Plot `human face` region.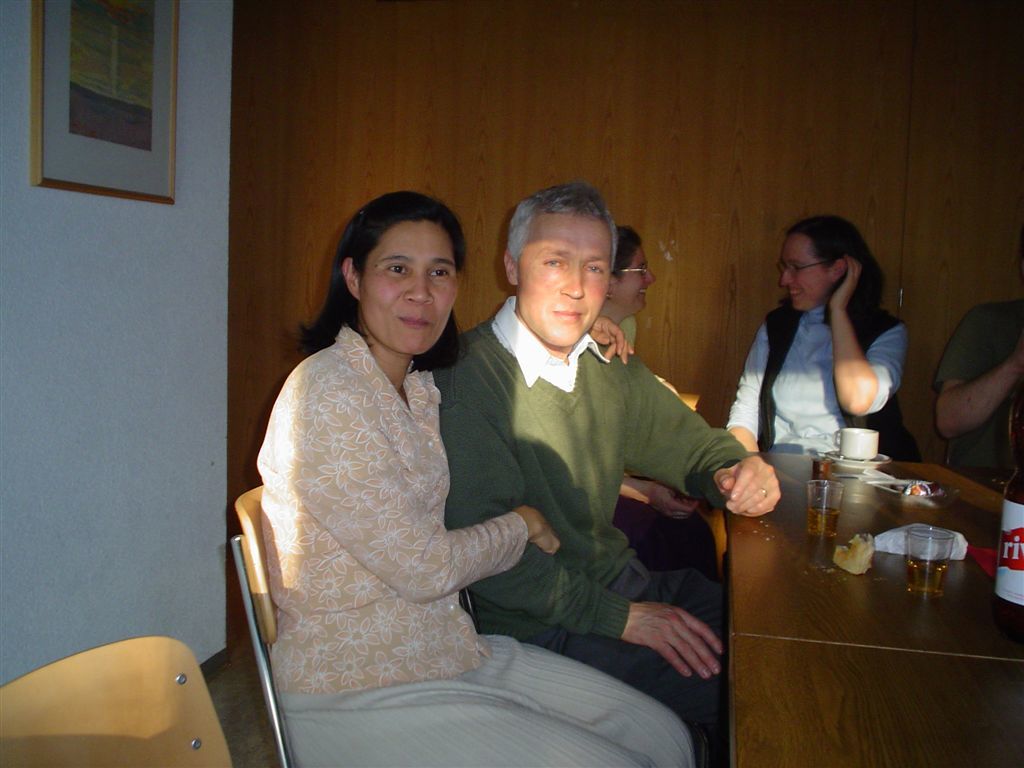
Plotted at {"left": 779, "top": 237, "right": 828, "bottom": 313}.
